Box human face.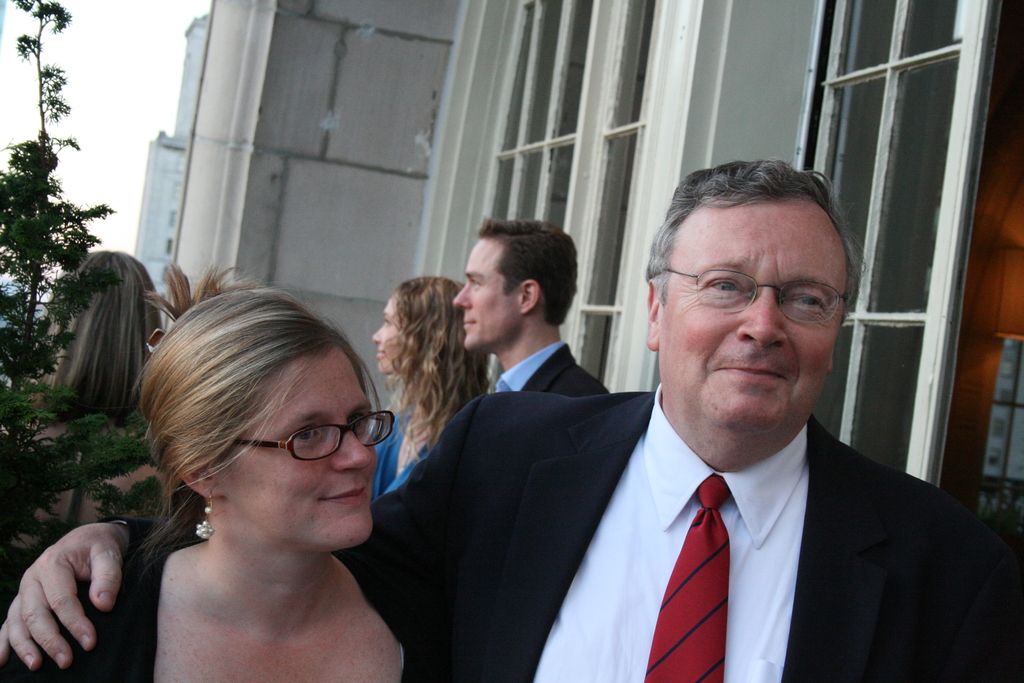
bbox(457, 236, 527, 339).
